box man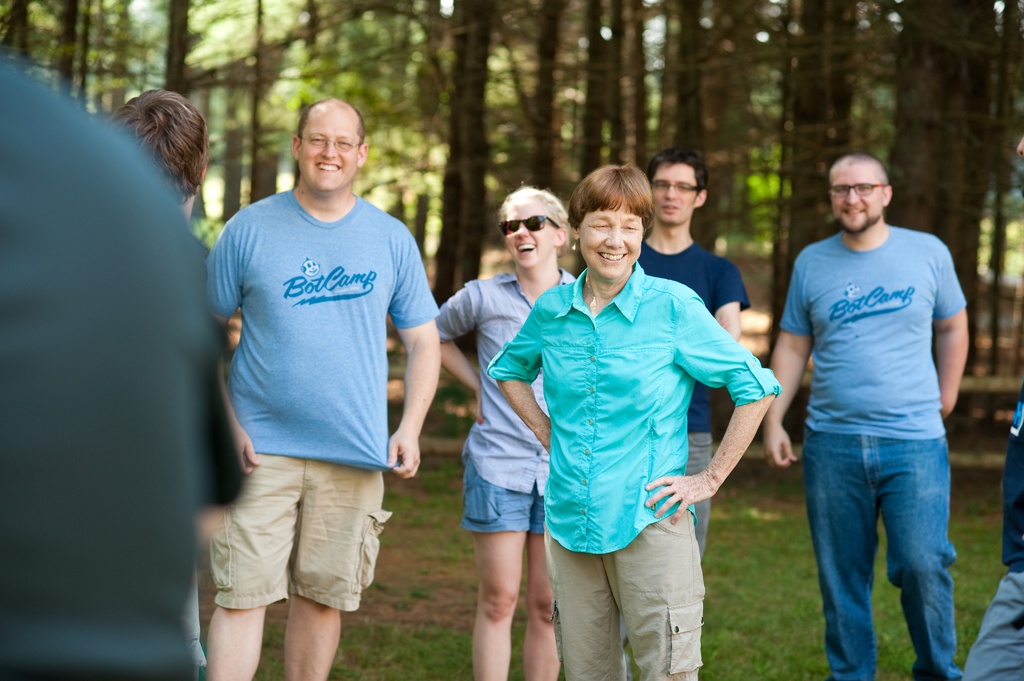
[x1=210, y1=97, x2=451, y2=680]
